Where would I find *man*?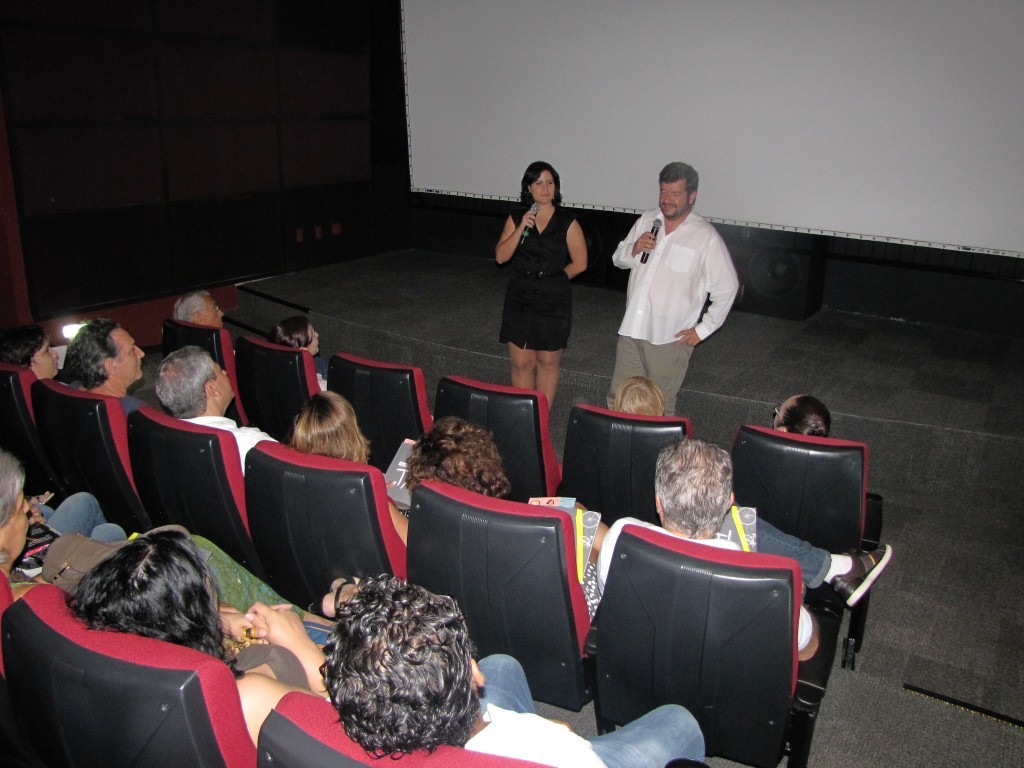
At 400 407 508 504.
